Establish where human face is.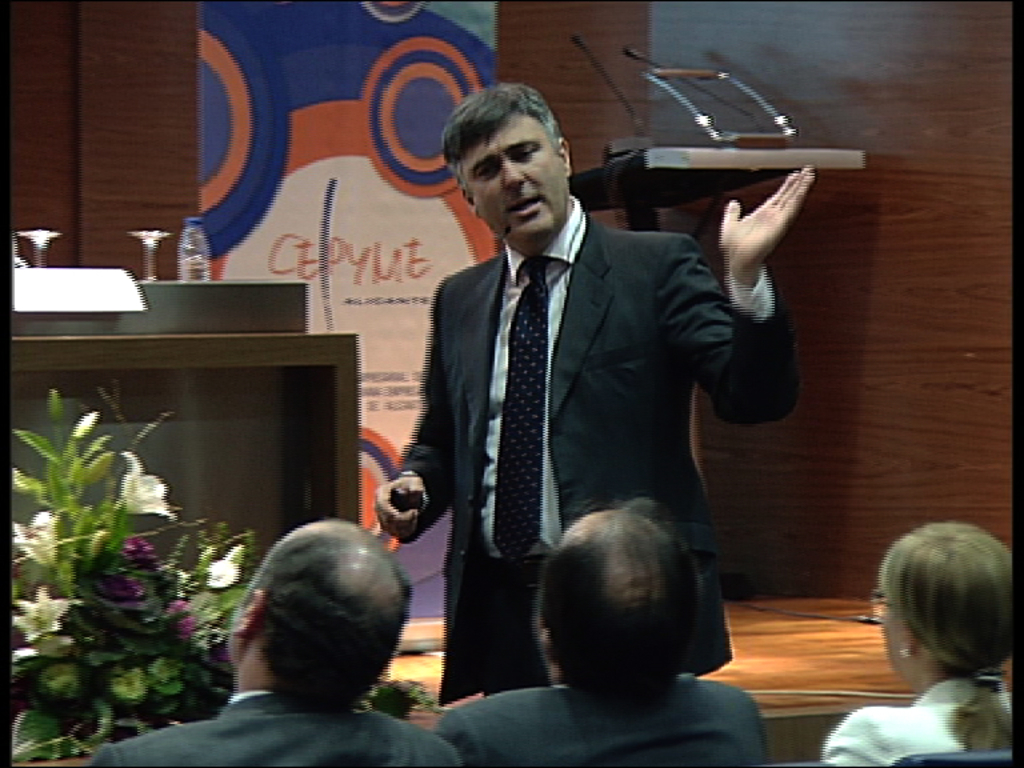
Established at region(465, 113, 568, 240).
